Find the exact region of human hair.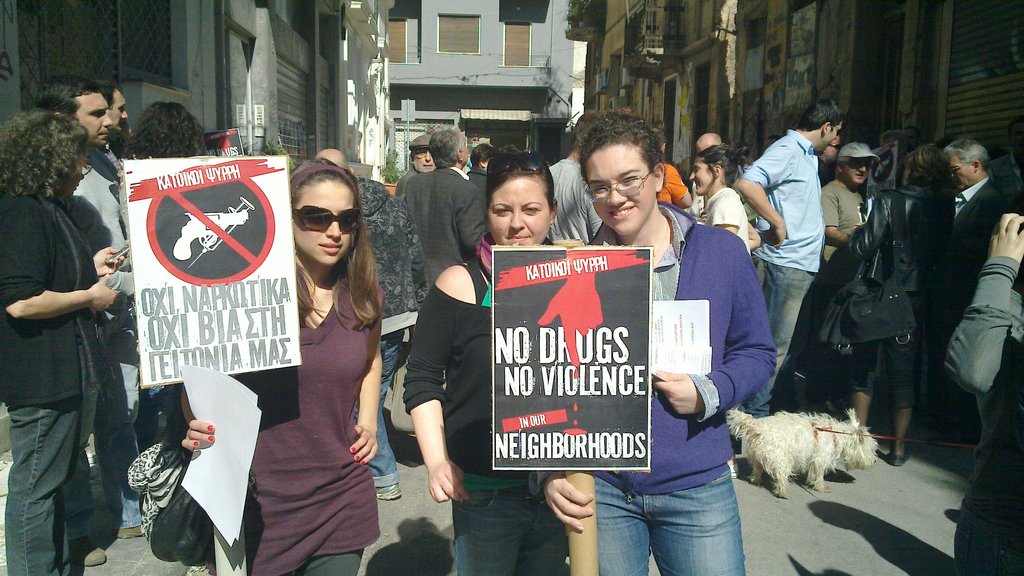
Exact region: [x1=571, y1=108, x2=599, y2=156].
